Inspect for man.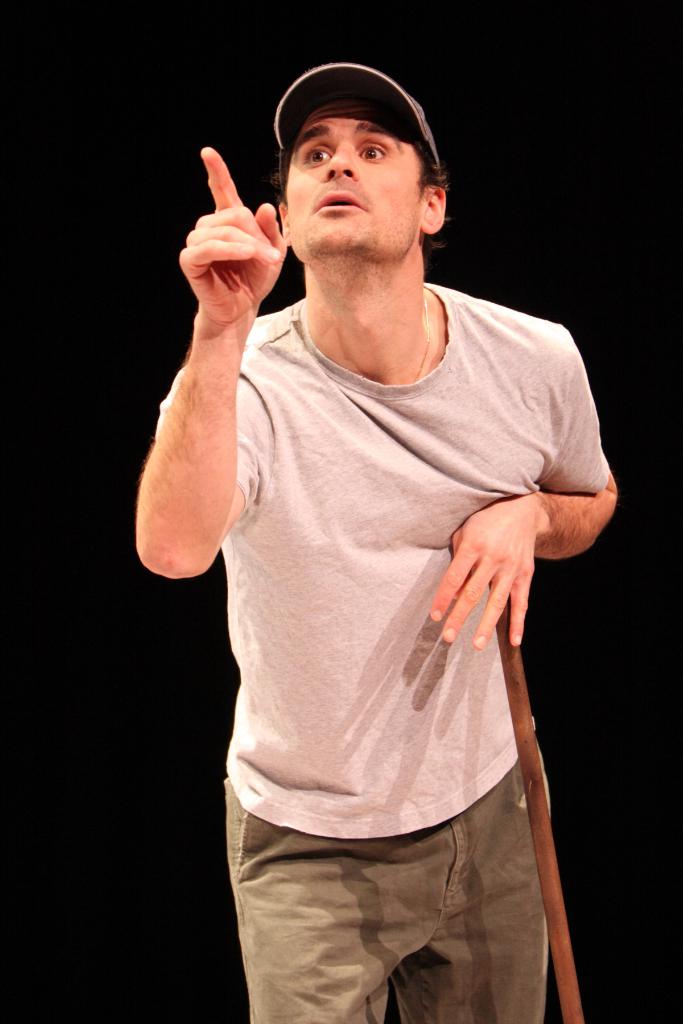
Inspection: 125 57 616 969.
